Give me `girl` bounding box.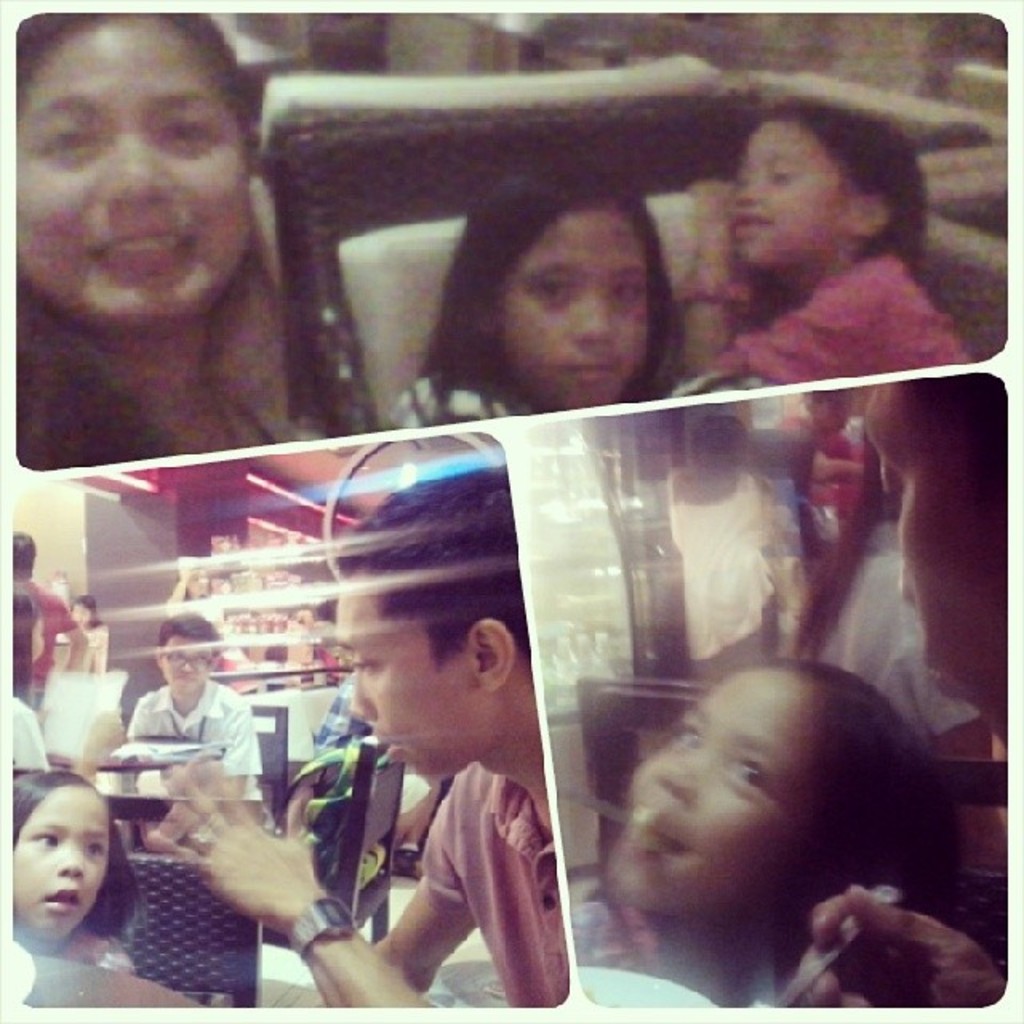
BBox(387, 179, 670, 427).
